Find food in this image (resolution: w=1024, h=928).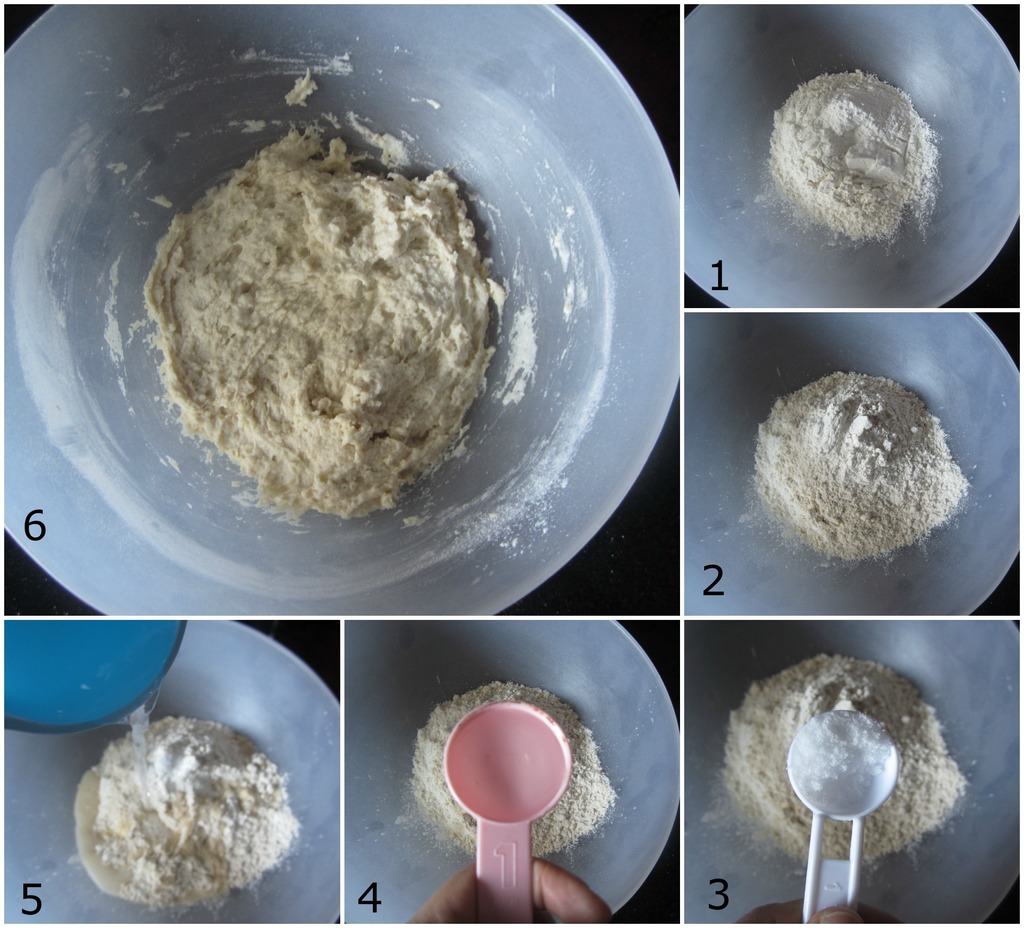
<bbox>753, 372, 968, 557</bbox>.
